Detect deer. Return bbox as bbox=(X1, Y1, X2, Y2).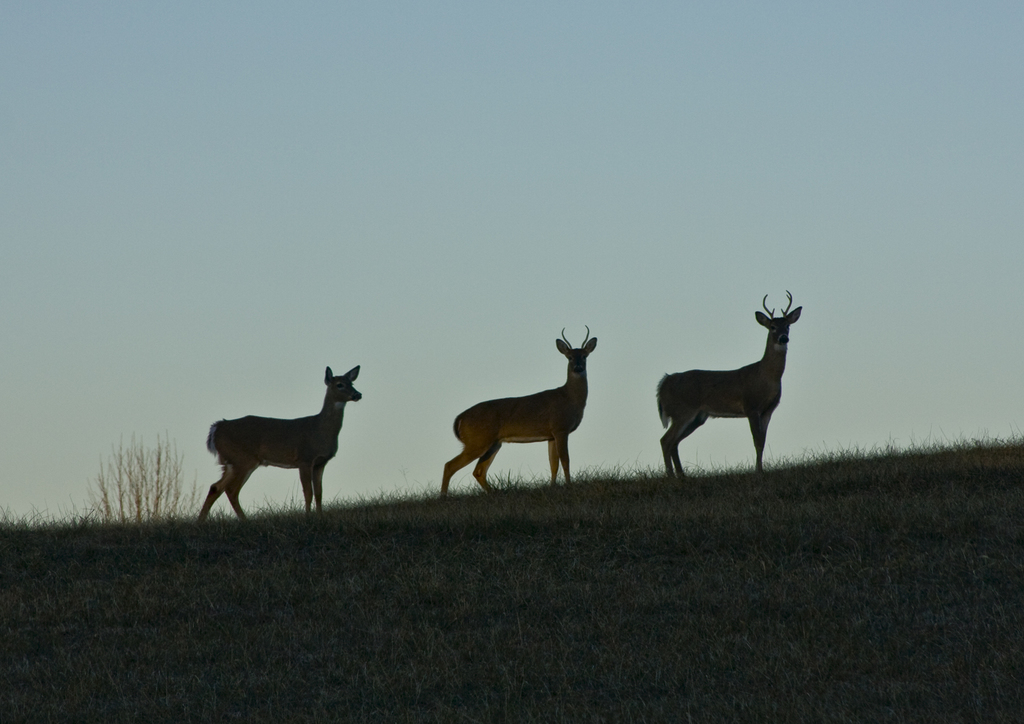
bbox=(439, 324, 599, 495).
